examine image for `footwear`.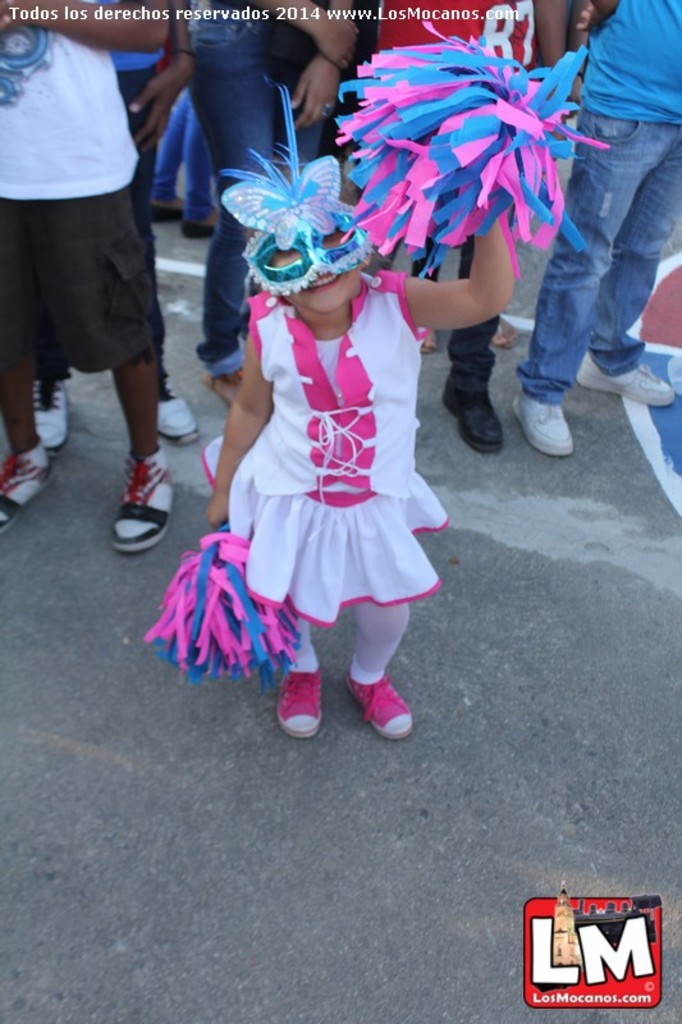
Examination result: 276,669,324,737.
